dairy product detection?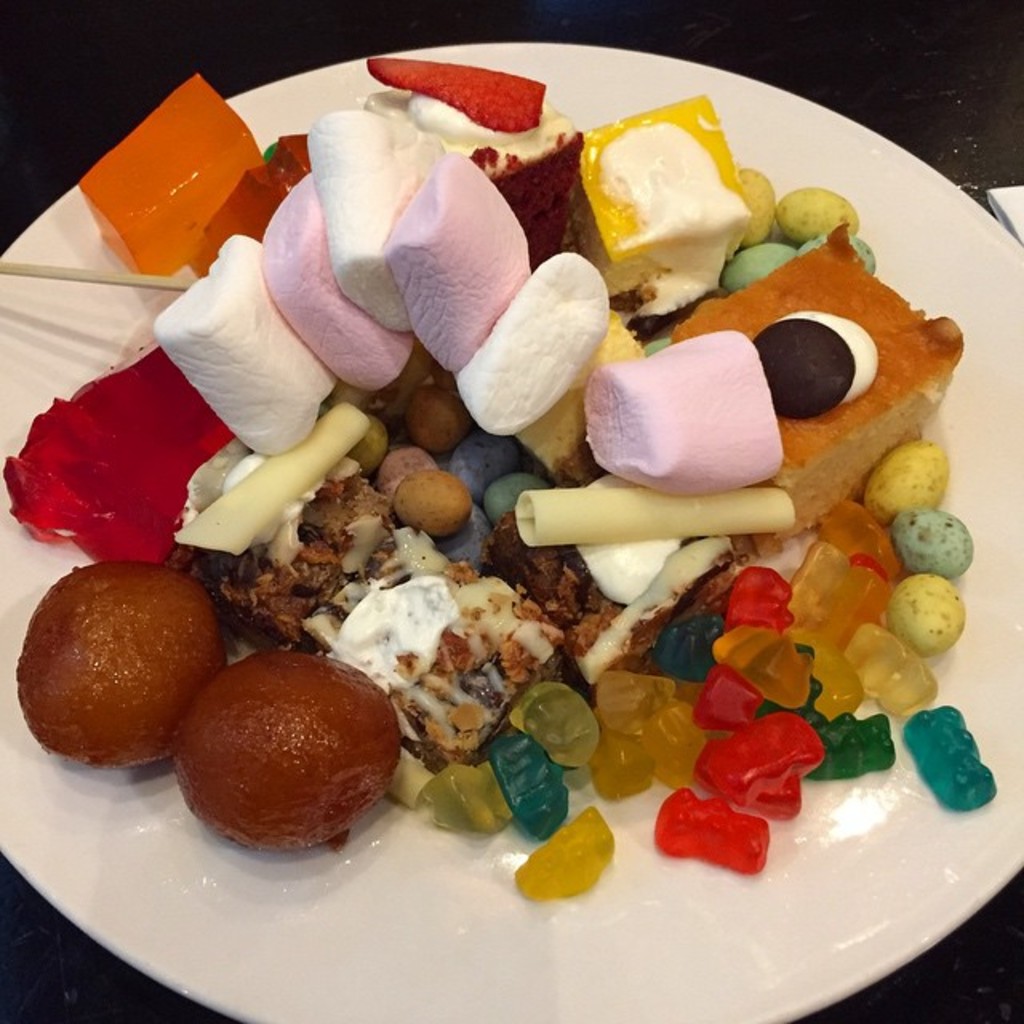
Rect(758, 310, 878, 418)
